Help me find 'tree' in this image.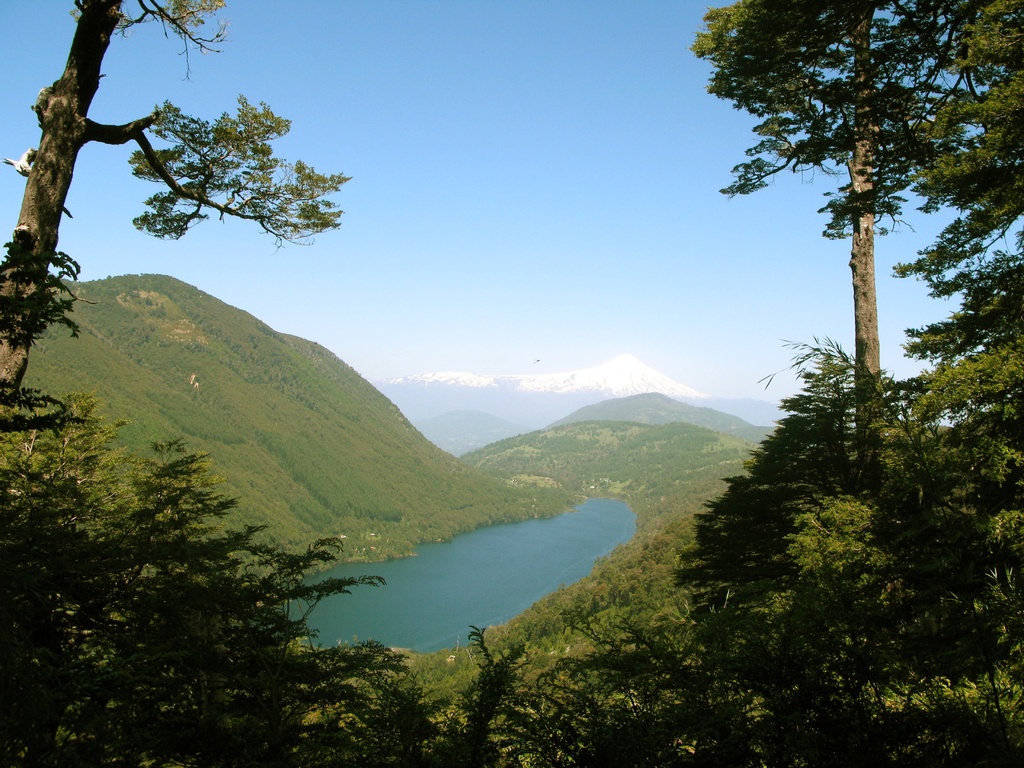
Found it: [x1=0, y1=0, x2=356, y2=470].
